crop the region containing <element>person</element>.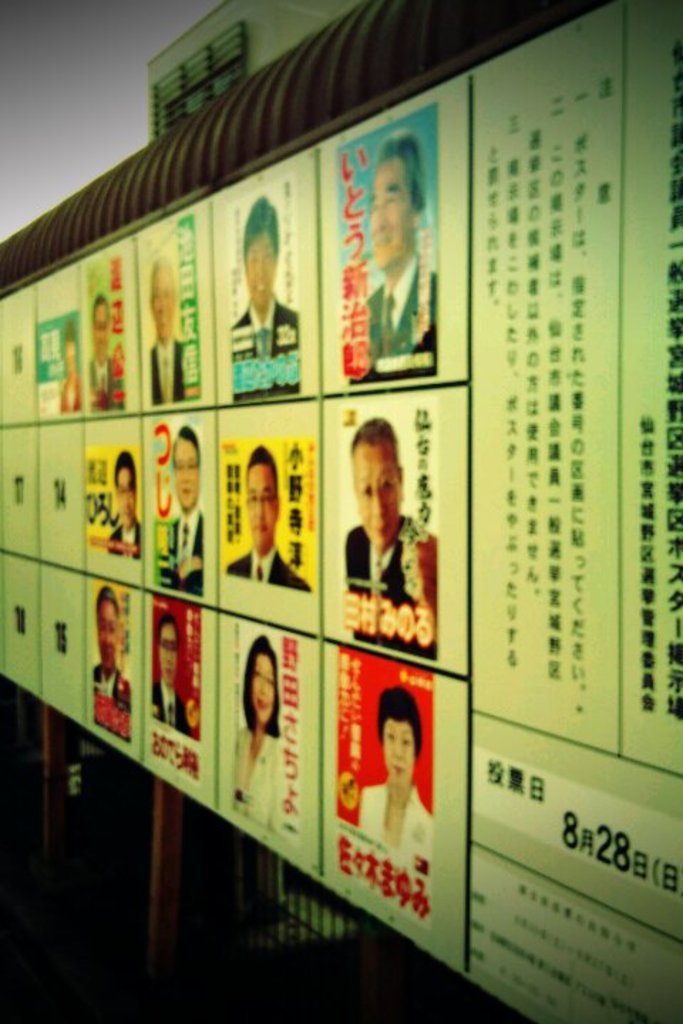
Crop region: 155:418:208:600.
